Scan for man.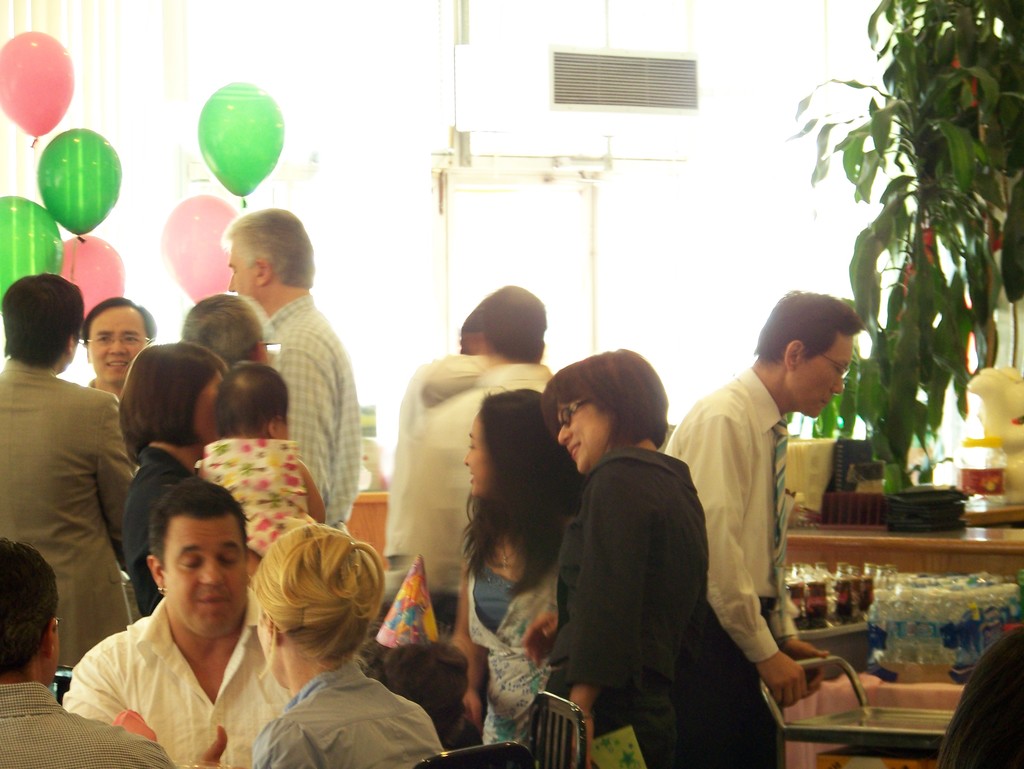
Scan result: crop(381, 281, 579, 619).
